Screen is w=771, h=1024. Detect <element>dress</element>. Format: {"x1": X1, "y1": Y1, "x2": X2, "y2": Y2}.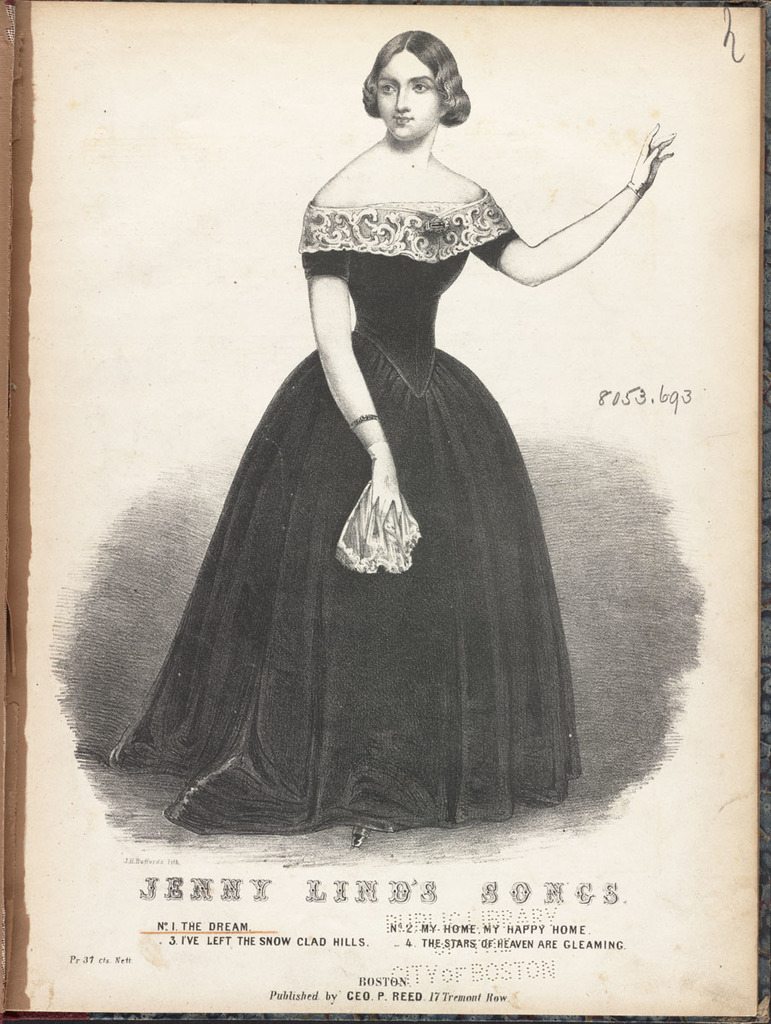
{"x1": 109, "y1": 186, "x2": 588, "y2": 835}.
